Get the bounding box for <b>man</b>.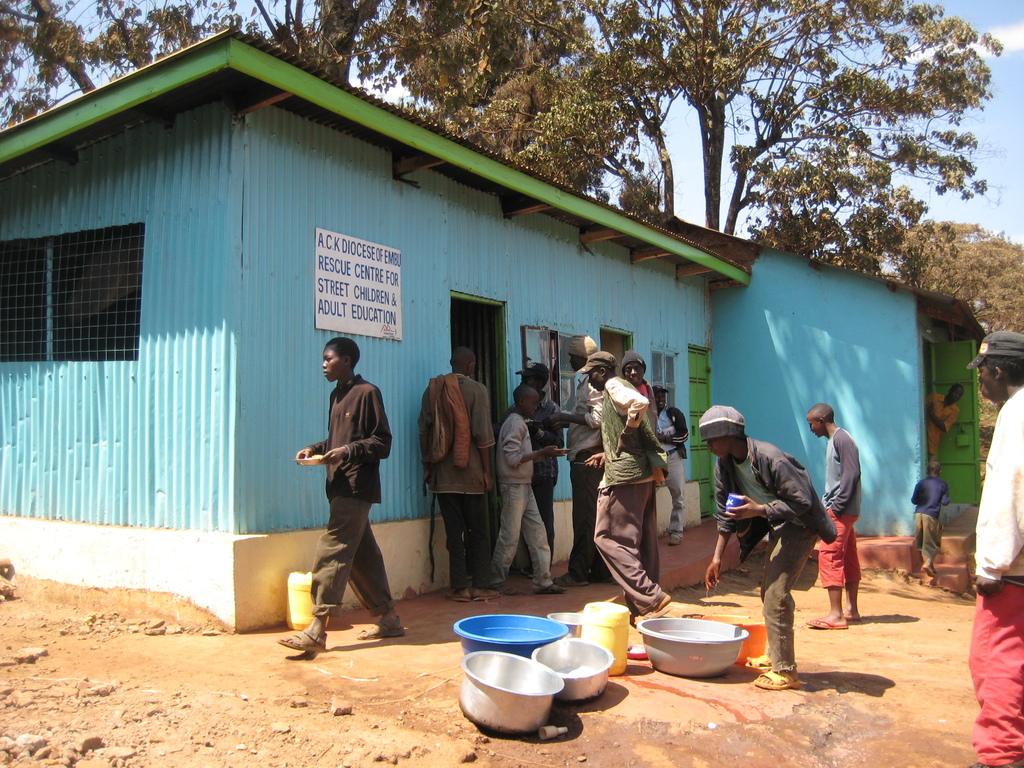
{"left": 623, "top": 352, "right": 660, "bottom": 440}.
